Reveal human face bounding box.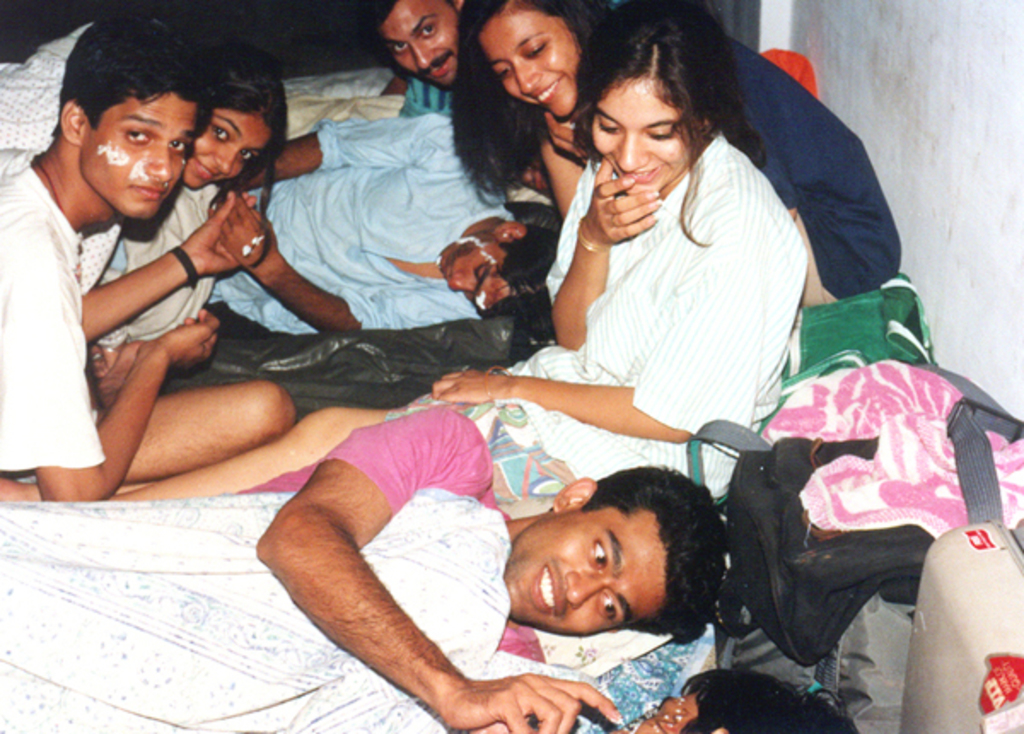
Revealed: (left=500, top=514, right=667, bottom=640).
